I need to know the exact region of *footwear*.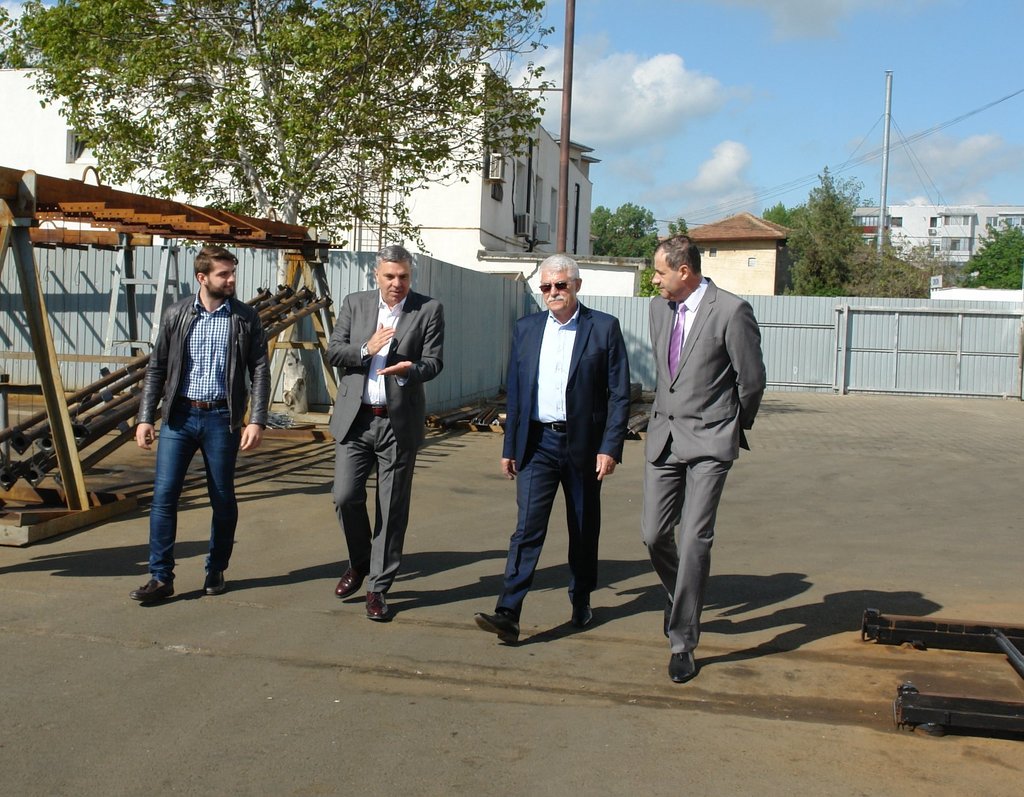
Region: locate(333, 563, 371, 598).
